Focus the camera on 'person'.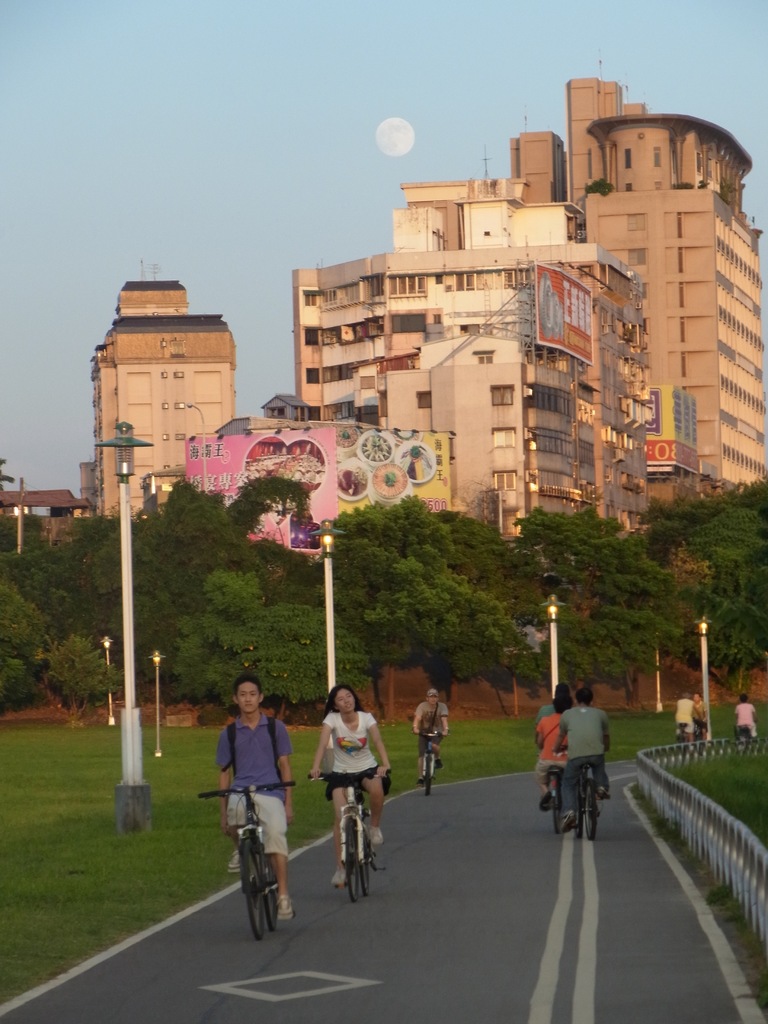
Focus region: <region>317, 691, 382, 869</region>.
